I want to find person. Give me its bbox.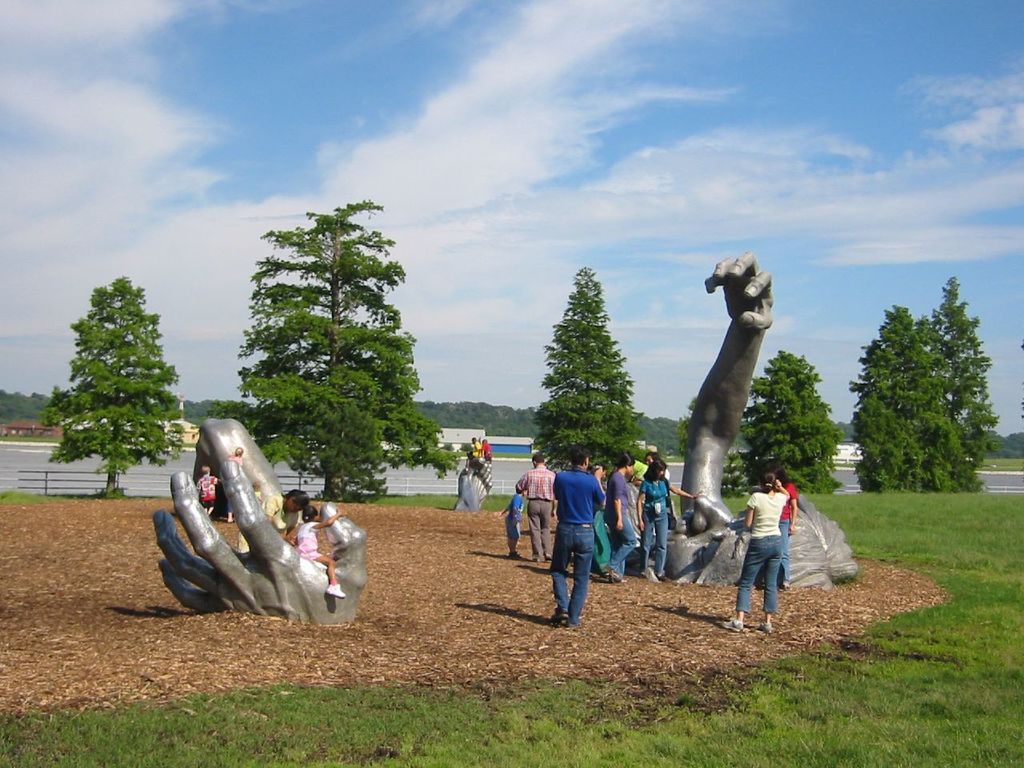
502,486,522,562.
